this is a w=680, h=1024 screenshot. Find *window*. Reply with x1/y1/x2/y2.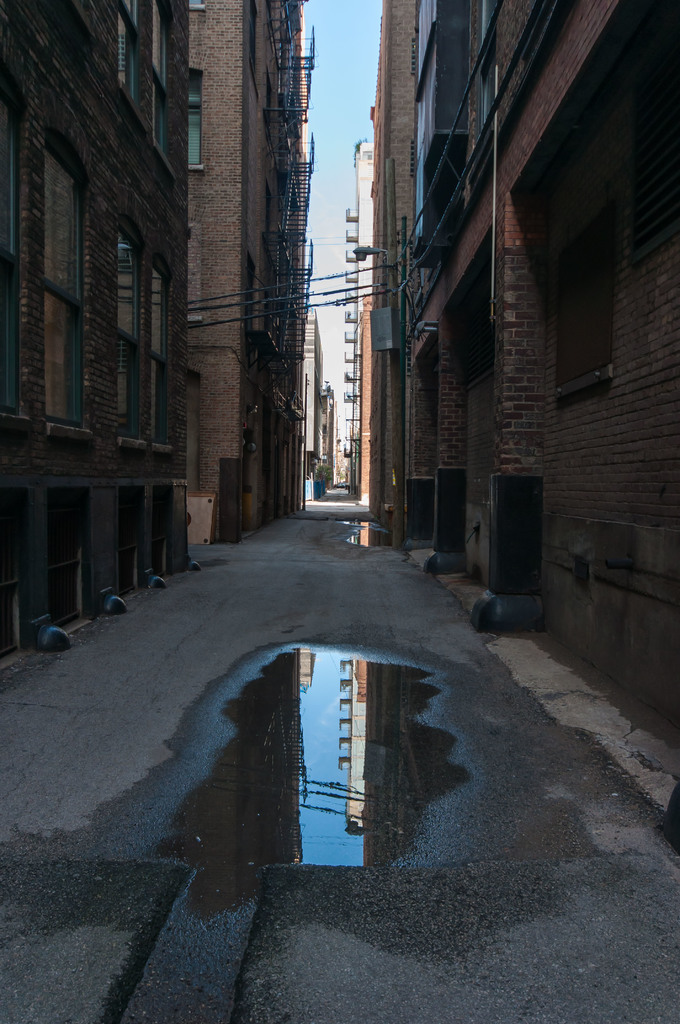
109/230/143/452.
